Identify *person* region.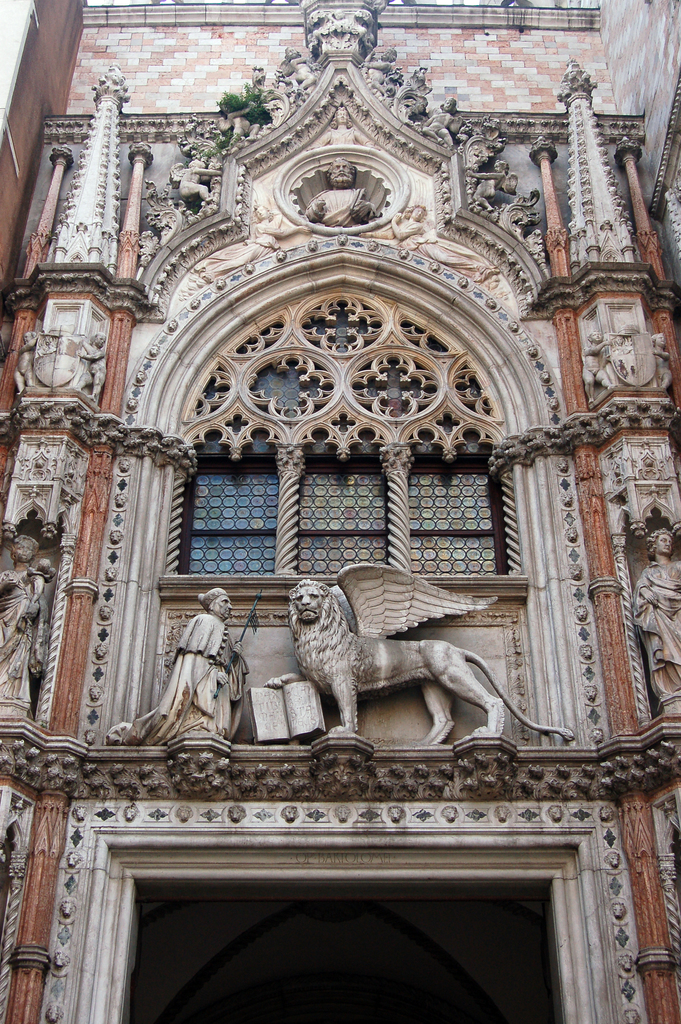
Region: rect(104, 589, 234, 747).
